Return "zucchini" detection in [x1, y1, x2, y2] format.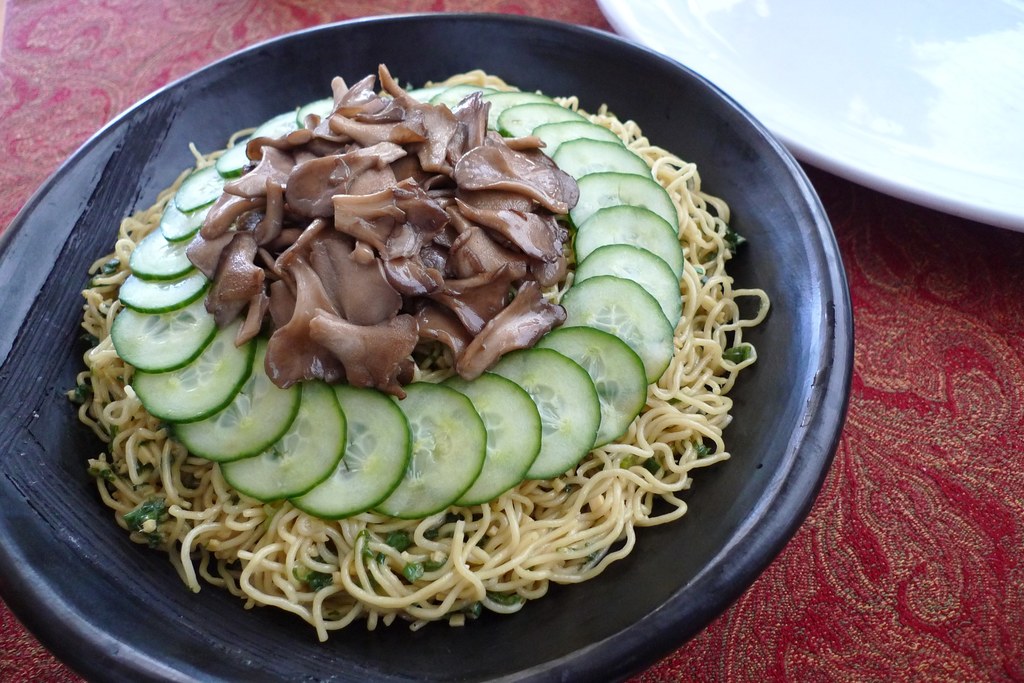
[296, 386, 409, 524].
